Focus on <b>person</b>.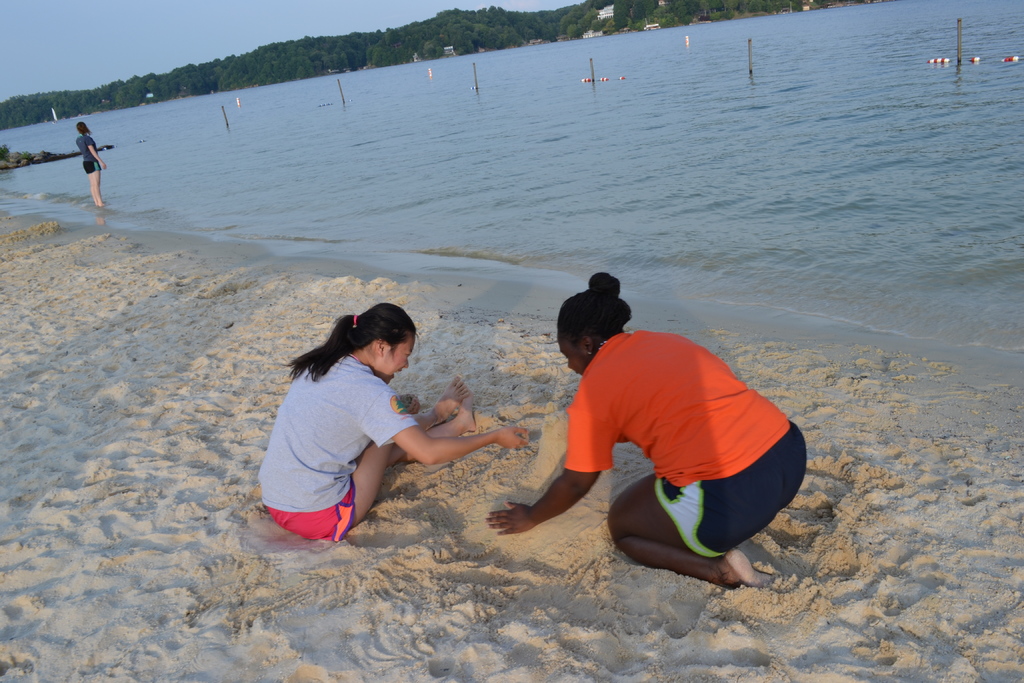
Focused at {"x1": 76, "y1": 121, "x2": 107, "y2": 208}.
